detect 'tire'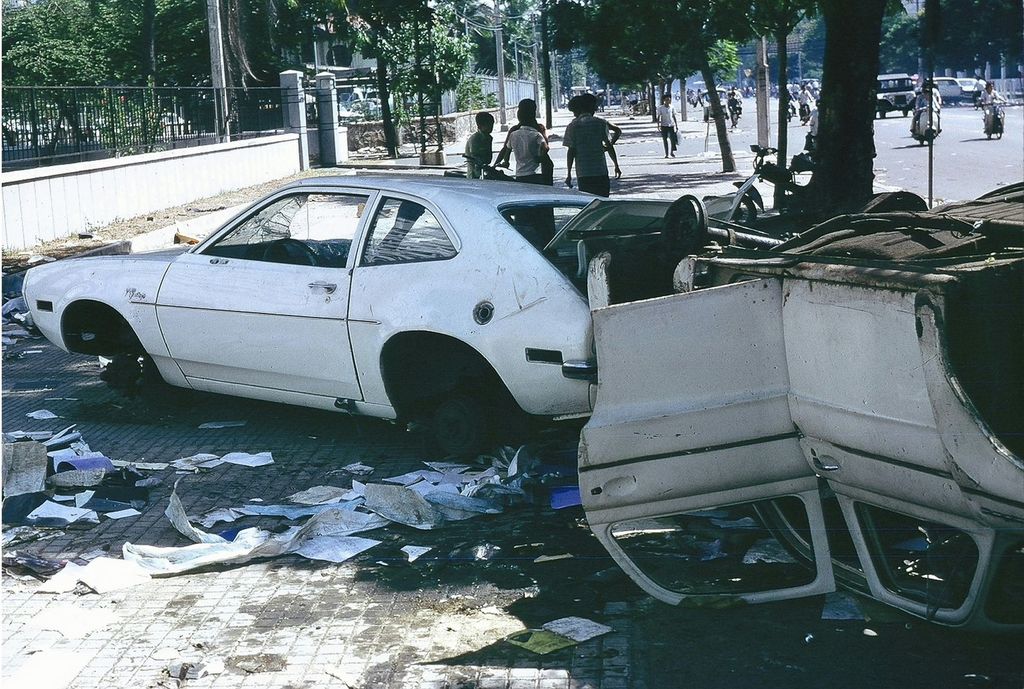
BBox(388, 339, 521, 470)
